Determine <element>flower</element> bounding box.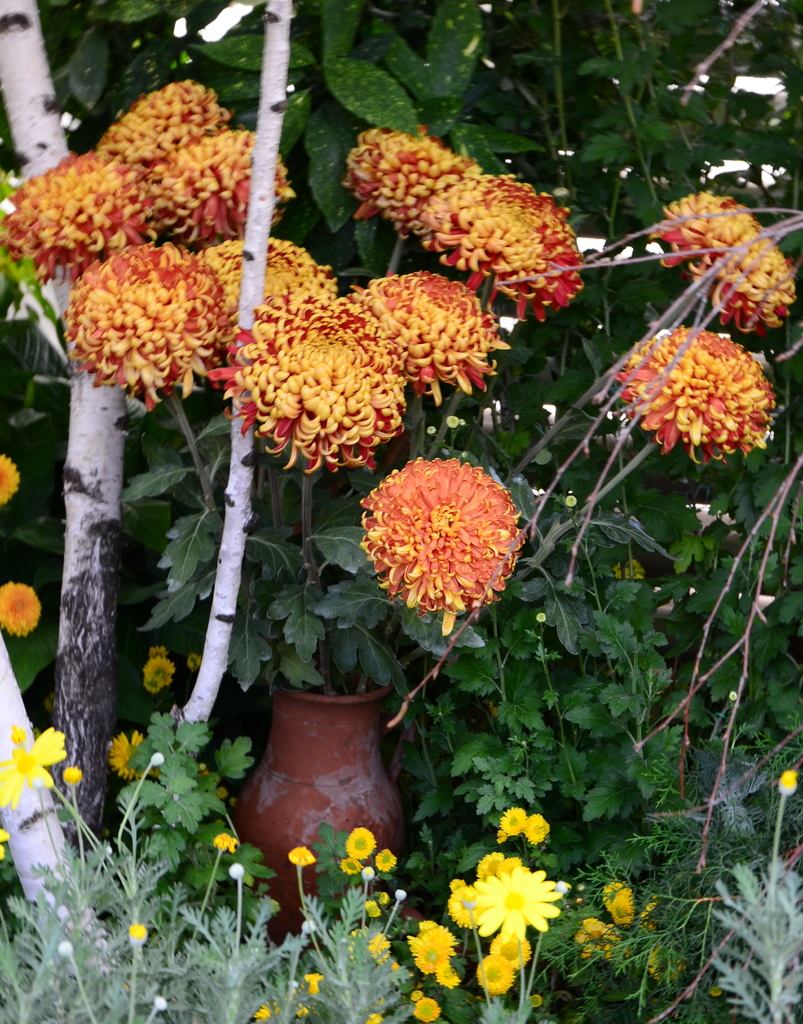
Determined: rect(299, 970, 322, 1002).
